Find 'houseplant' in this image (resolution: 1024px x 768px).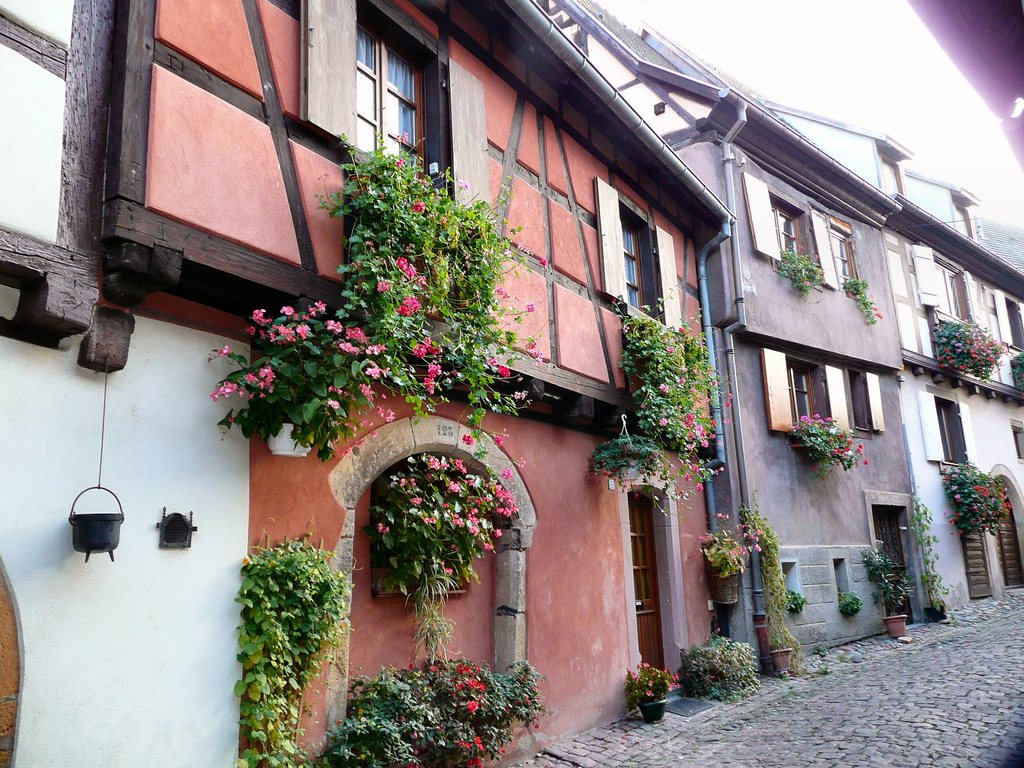
pyautogui.locateOnScreen(703, 511, 765, 604).
